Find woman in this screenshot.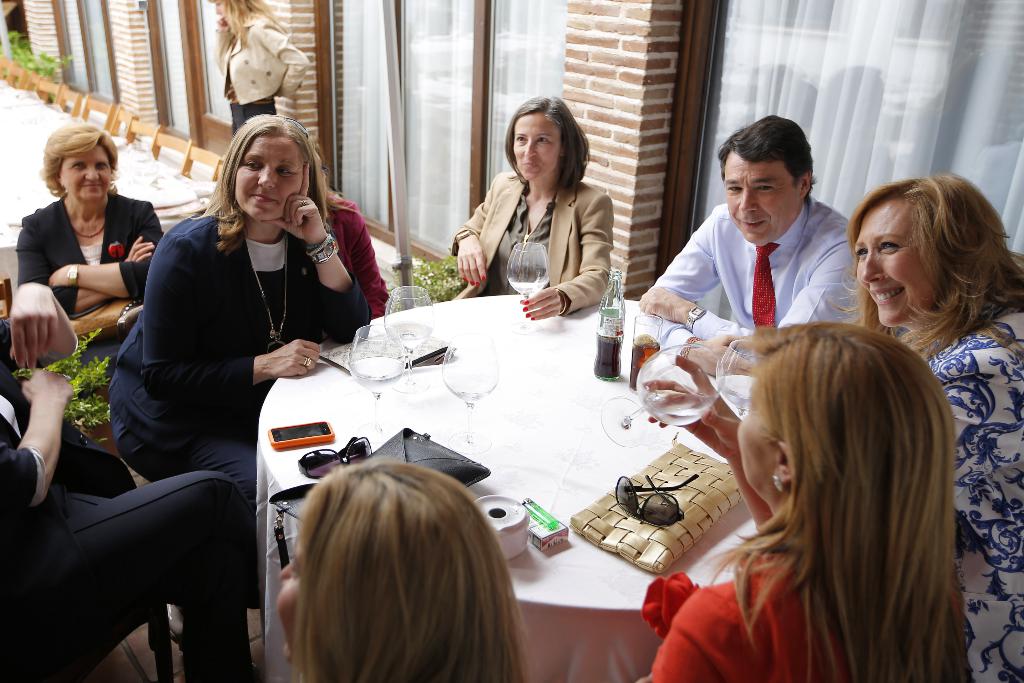
The bounding box for woman is pyautogui.locateOnScreen(103, 108, 339, 682).
